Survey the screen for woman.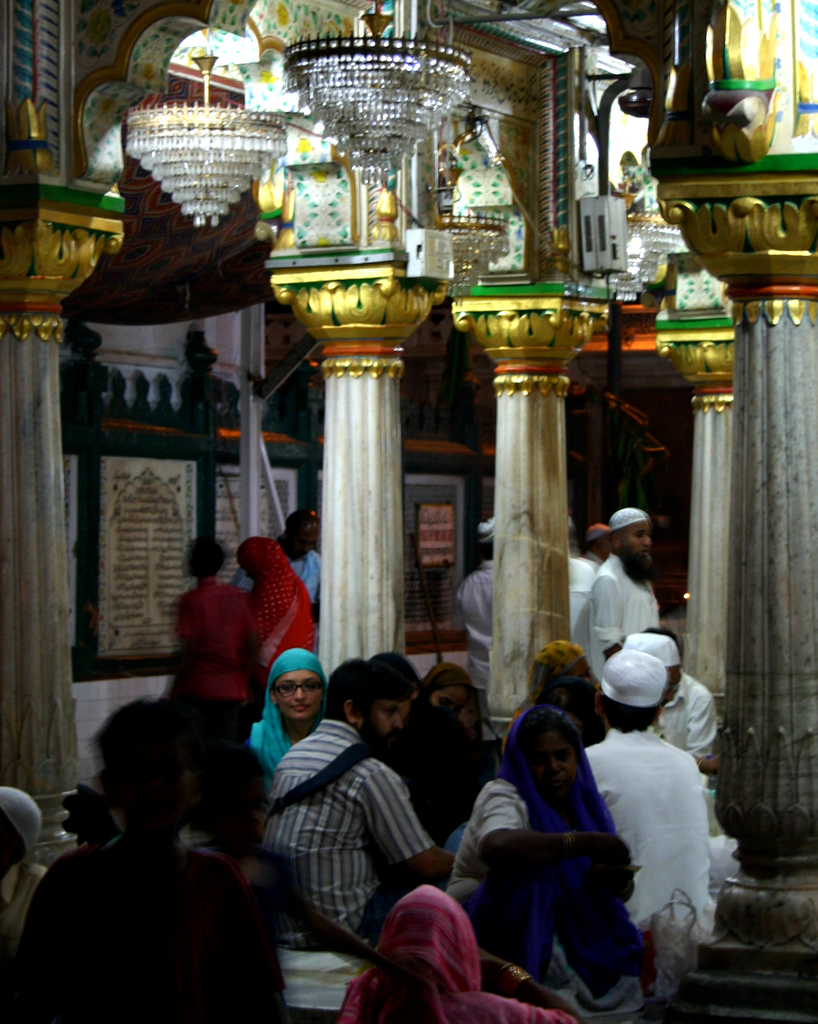
Survey found: {"left": 238, "top": 536, "right": 322, "bottom": 664}.
